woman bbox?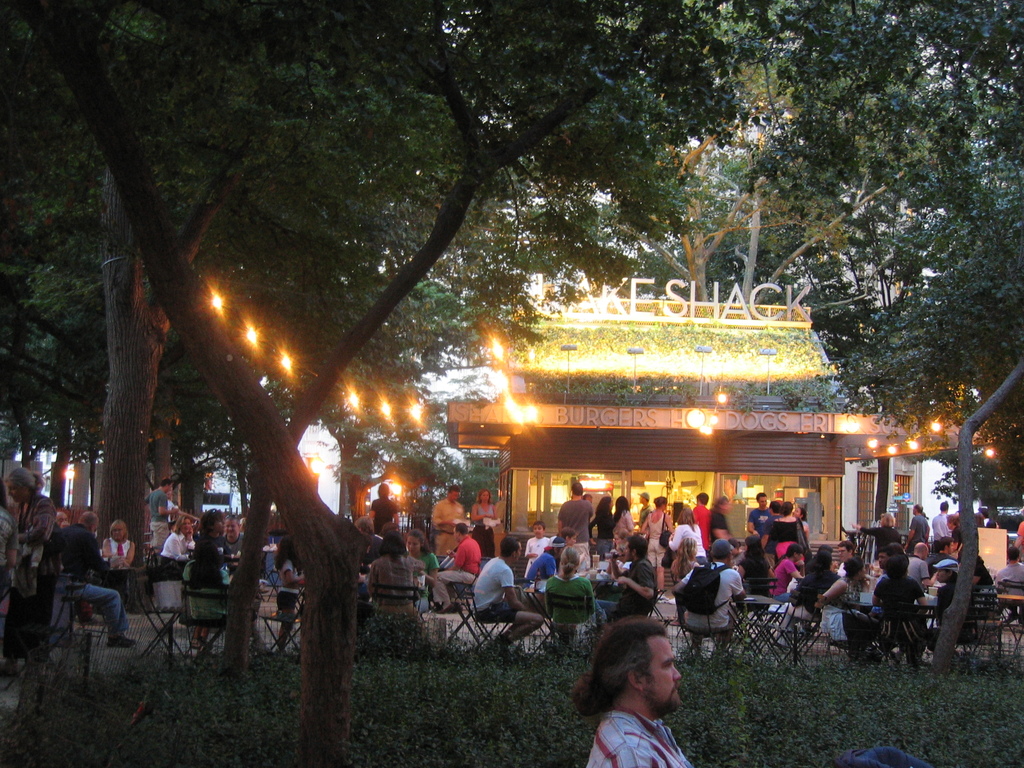
<bbox>677, 538, 700, 581</bbox>
